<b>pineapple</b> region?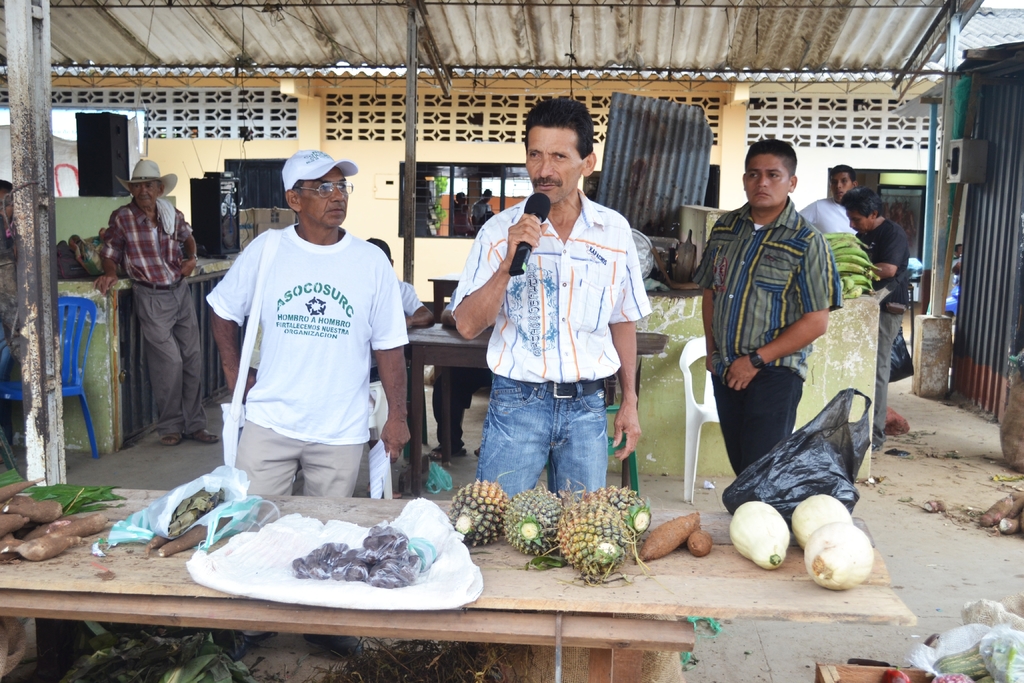
[450,475,509,547]
